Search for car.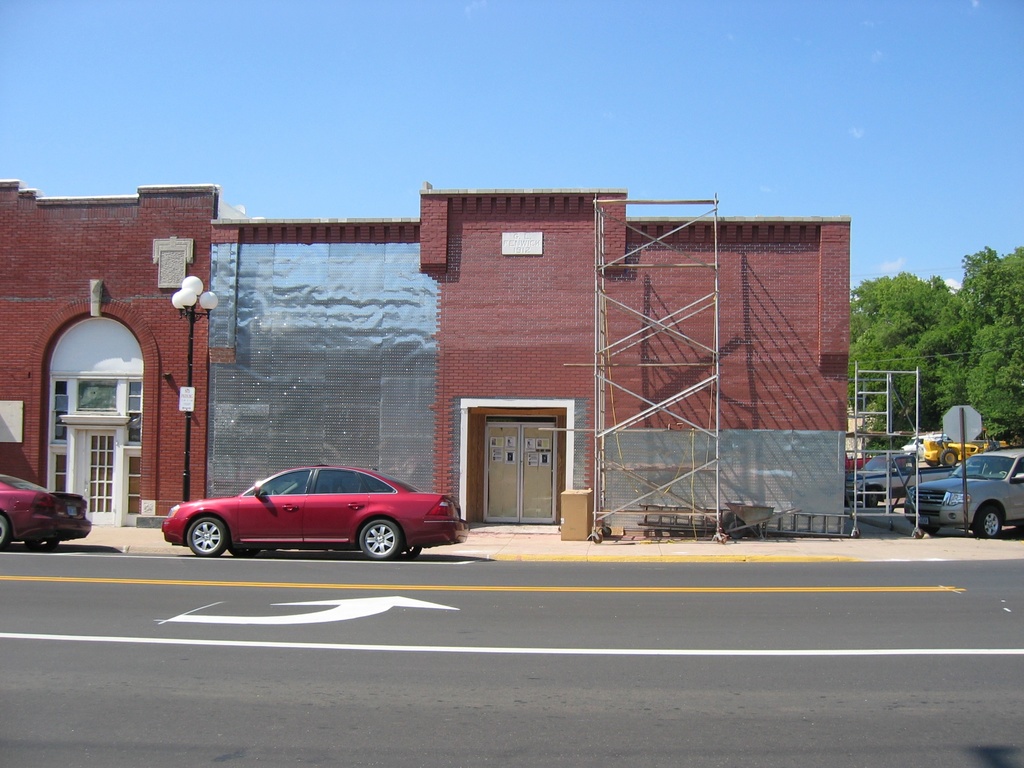
Found at select_region(902, 447, 1023, 537).
